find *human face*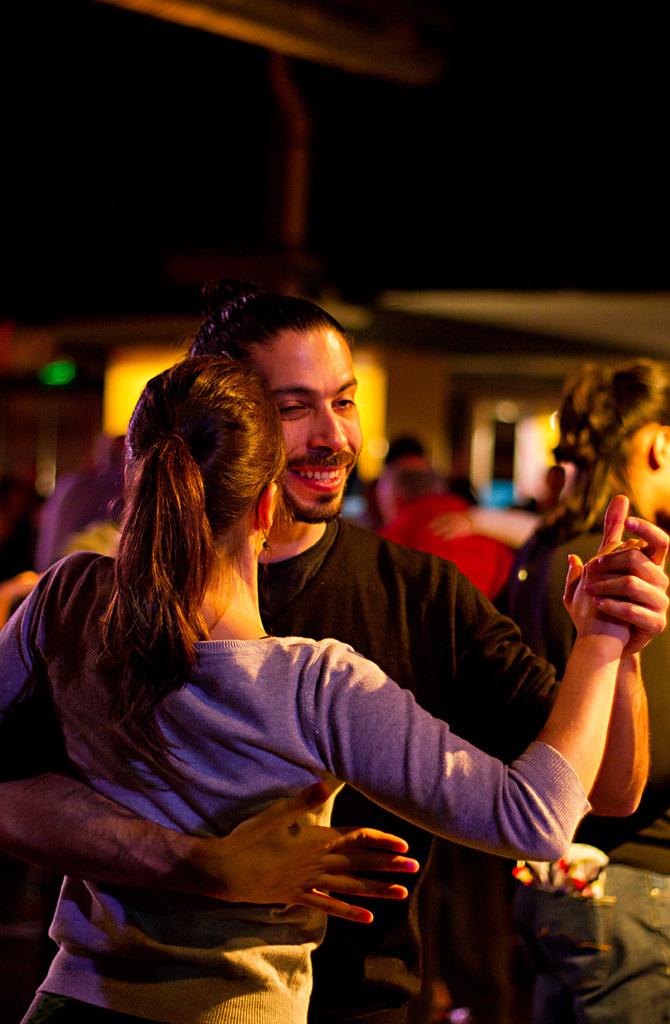
[248,324,356,524]
